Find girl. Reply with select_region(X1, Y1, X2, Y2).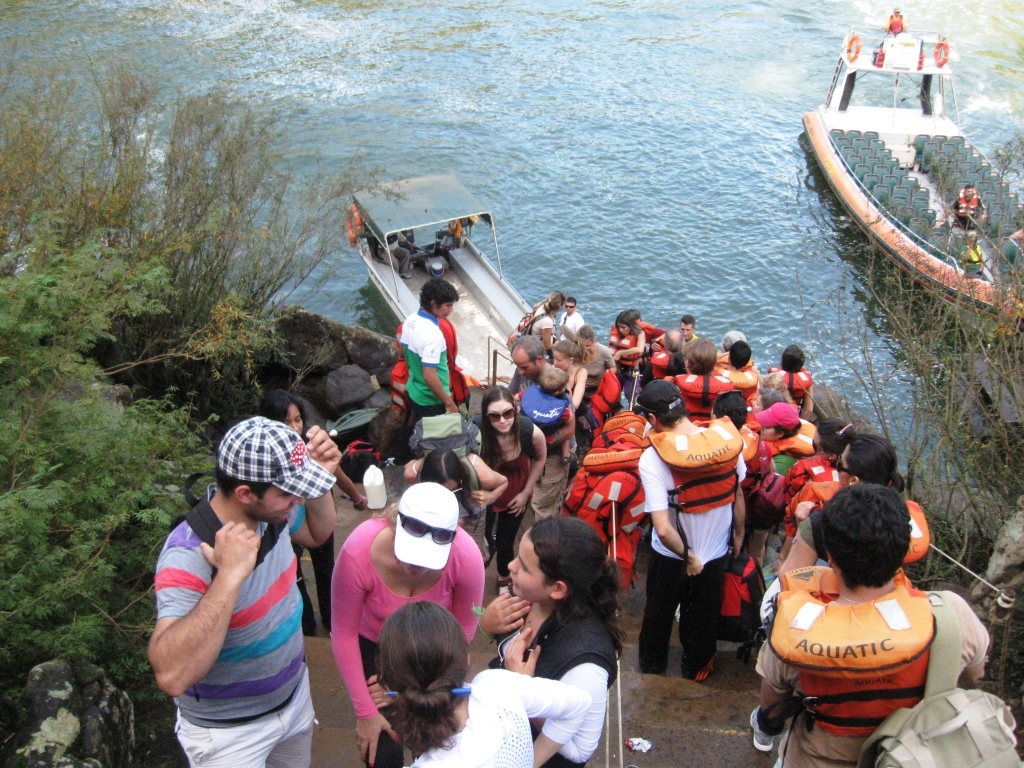
select_region(477, 516, 622, 767).
